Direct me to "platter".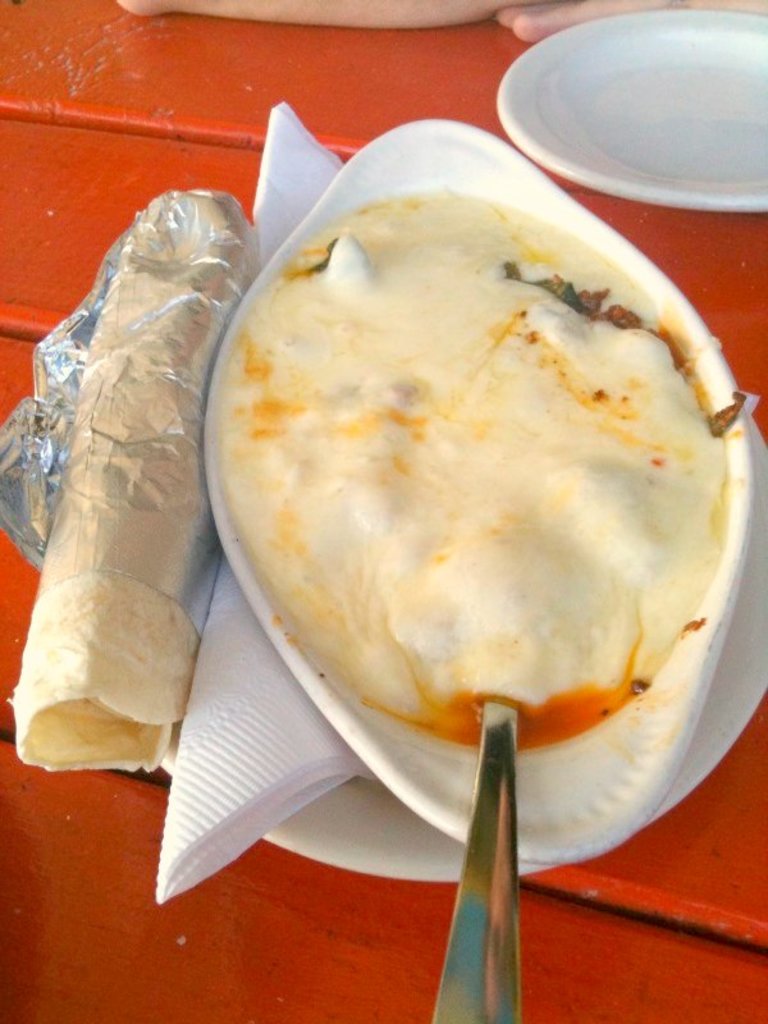
Direction: rect(207, 111, 745, 851).
